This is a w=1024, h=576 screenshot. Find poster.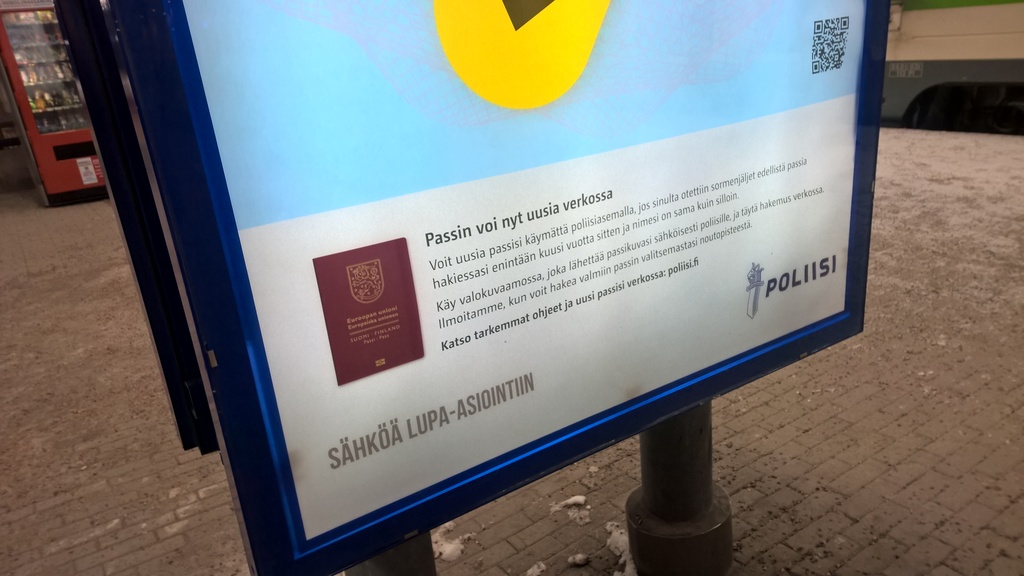
Bounding box: box(178, 0, 867, 536).
